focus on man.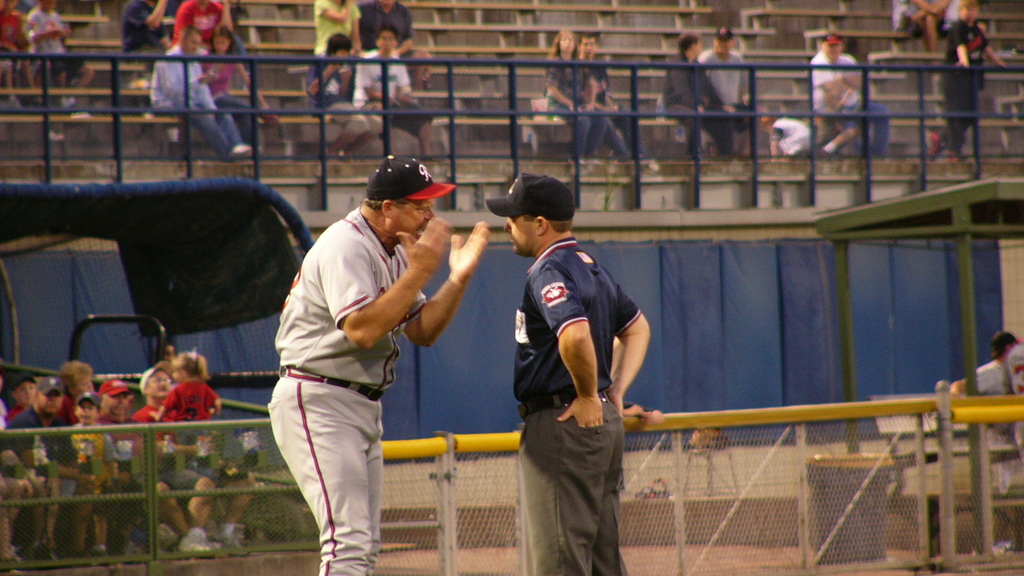
Focused at 116,0,170,71.
